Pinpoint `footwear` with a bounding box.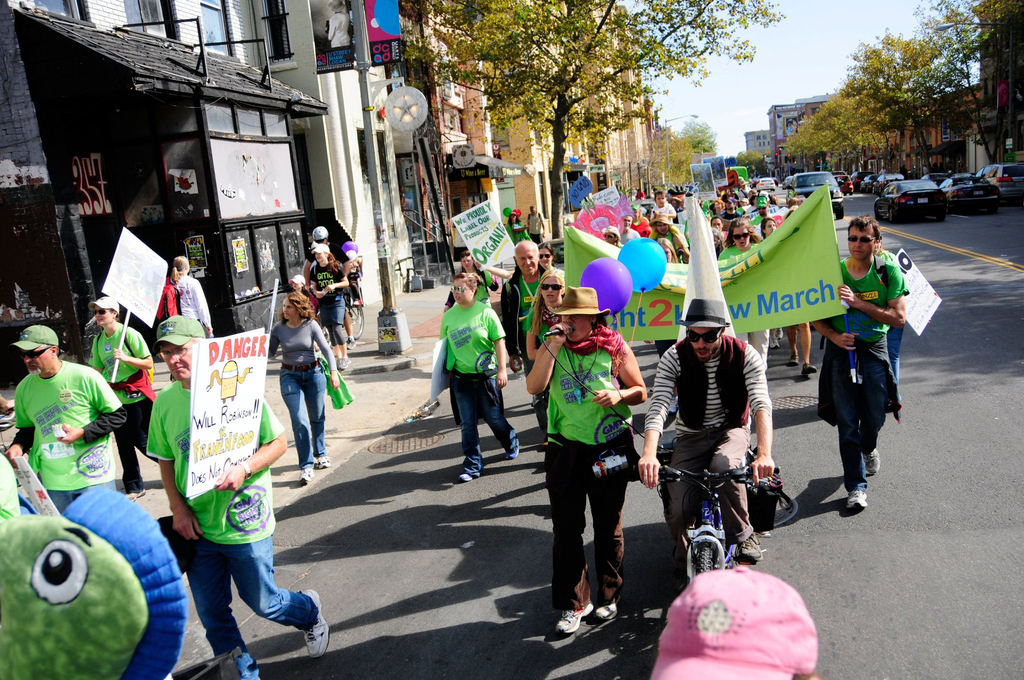
235, 655, 257, 679.
